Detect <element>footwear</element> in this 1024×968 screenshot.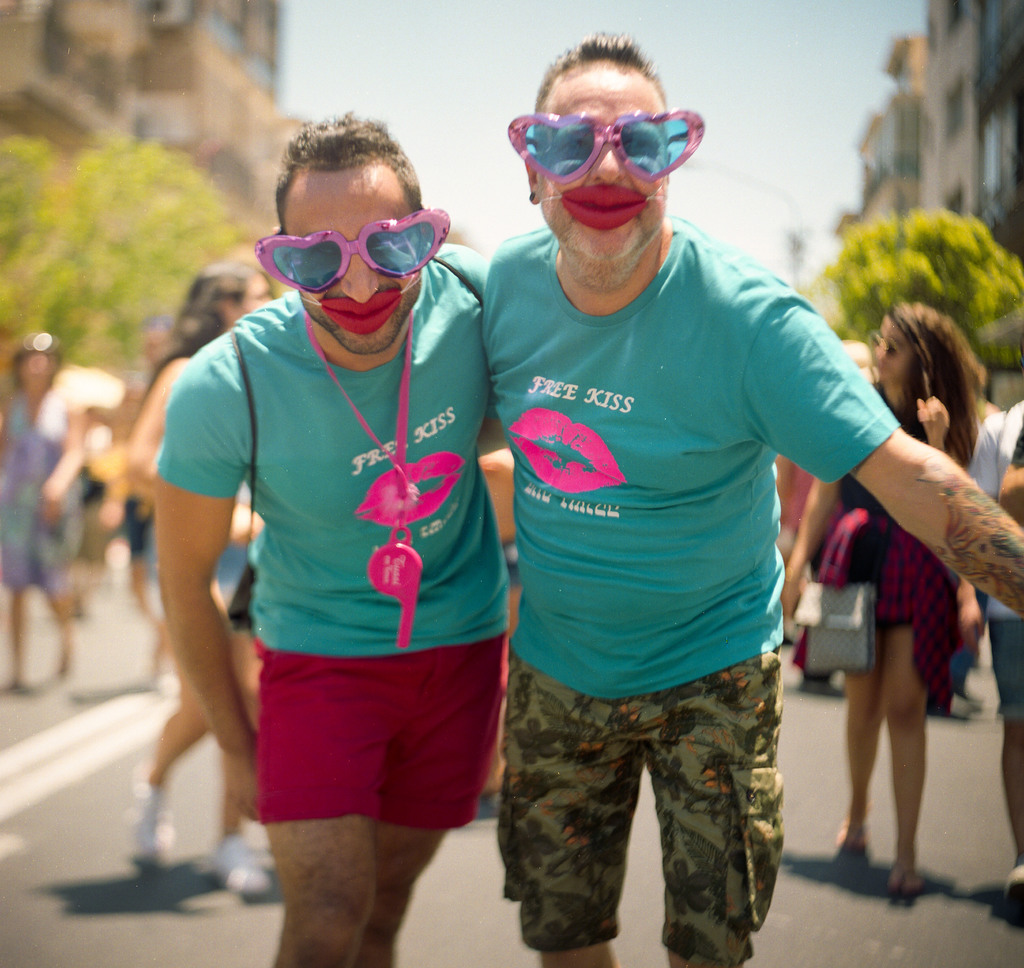
Detection: locate(198, 830, 283, 899).
